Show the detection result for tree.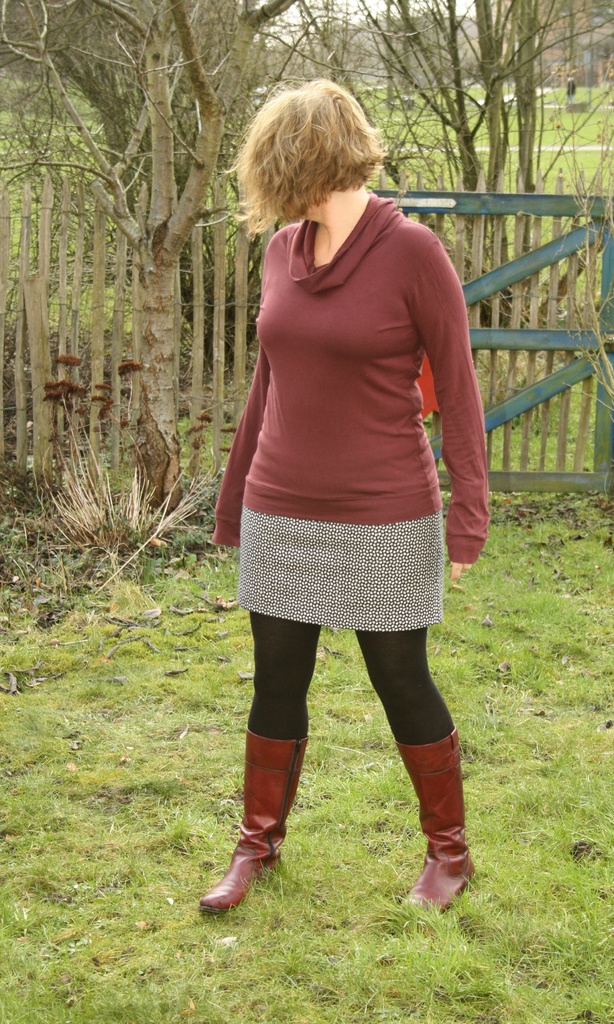
detection(259, 0, 613, 326).
